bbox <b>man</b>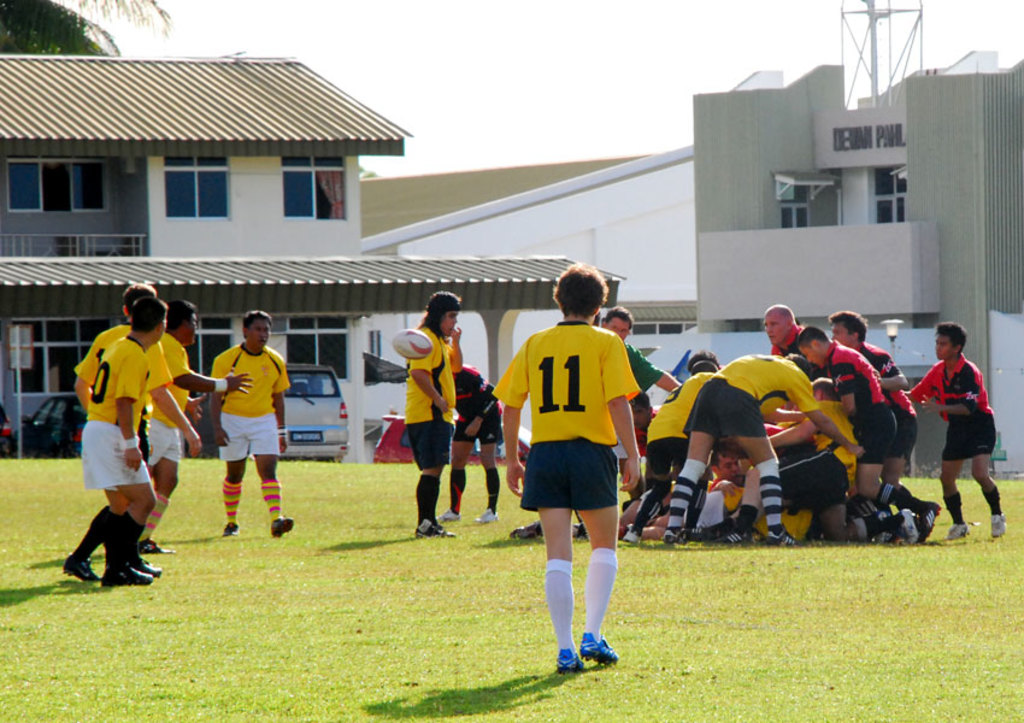
(658,353,867,548)
